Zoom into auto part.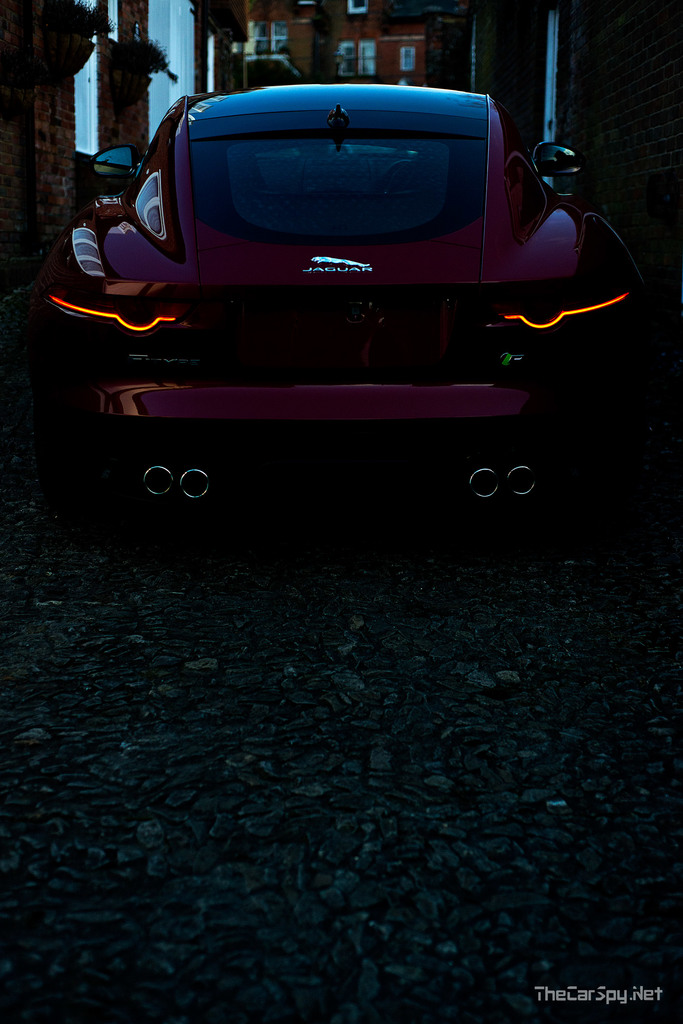
Zoom target: Rect(177, 463, 209, 502).
